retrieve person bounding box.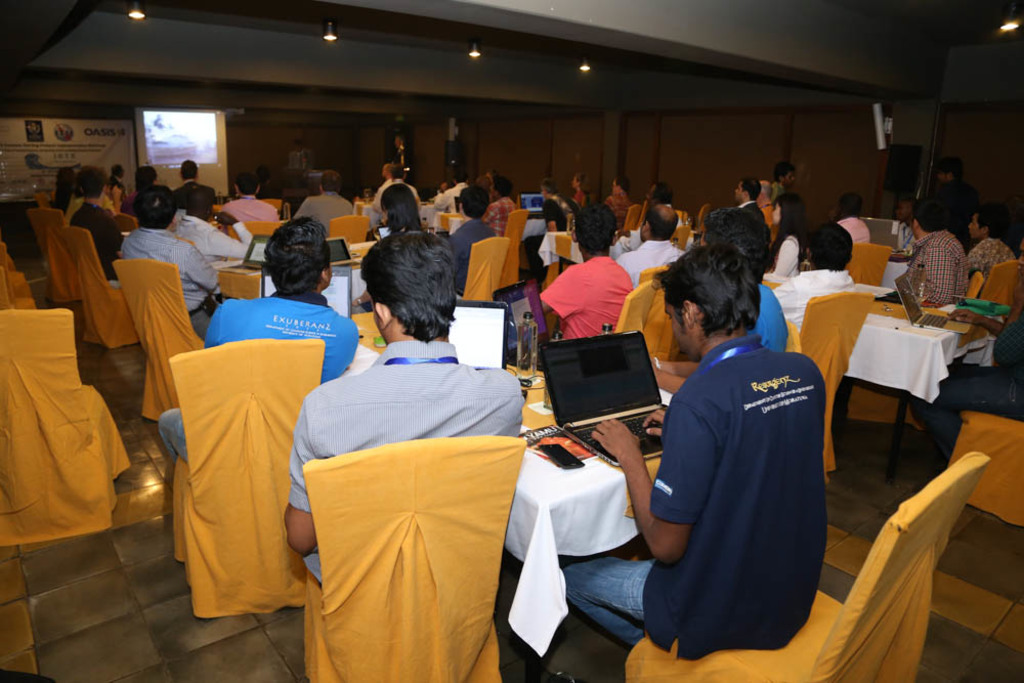
Bounding box: 359 182 431 253.
